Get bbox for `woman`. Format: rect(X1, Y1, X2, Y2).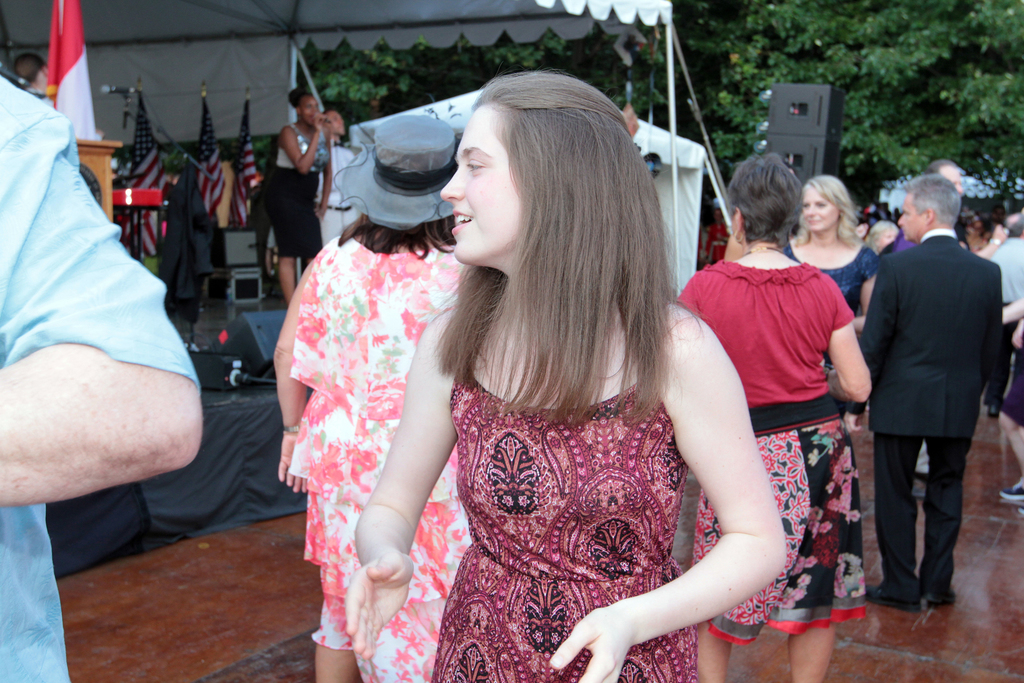
rect(276, 118, 472, 682).
